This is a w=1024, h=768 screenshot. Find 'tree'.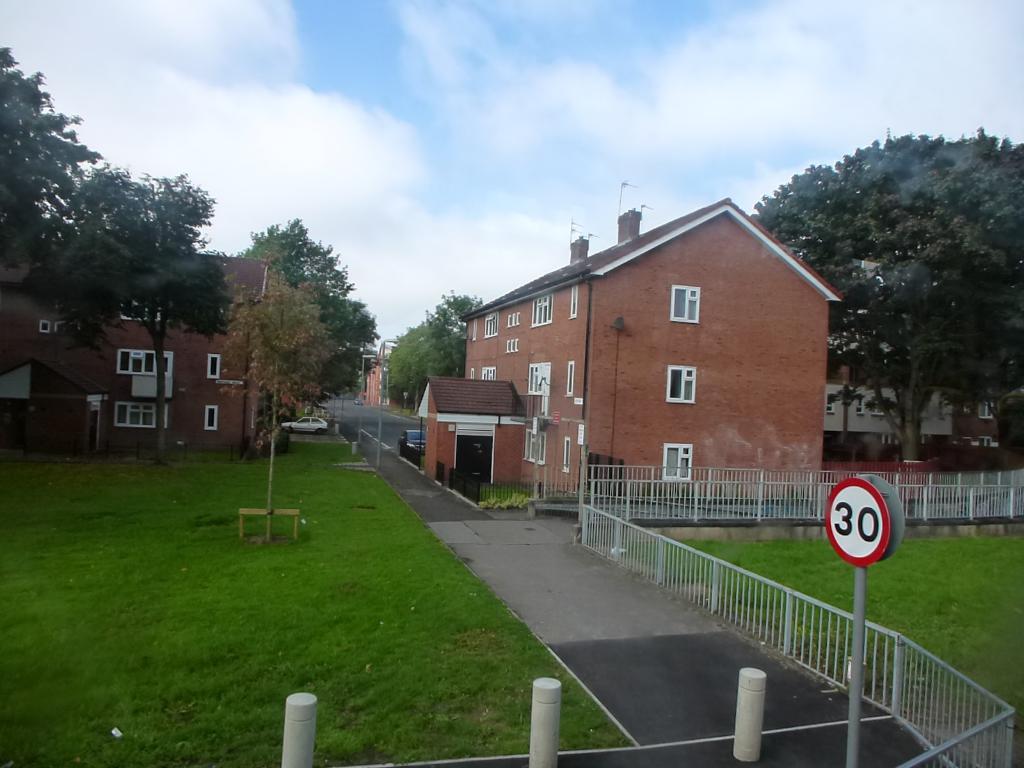
Bounding box: <bbox>796, 111, 1018, 486</bbox>.
